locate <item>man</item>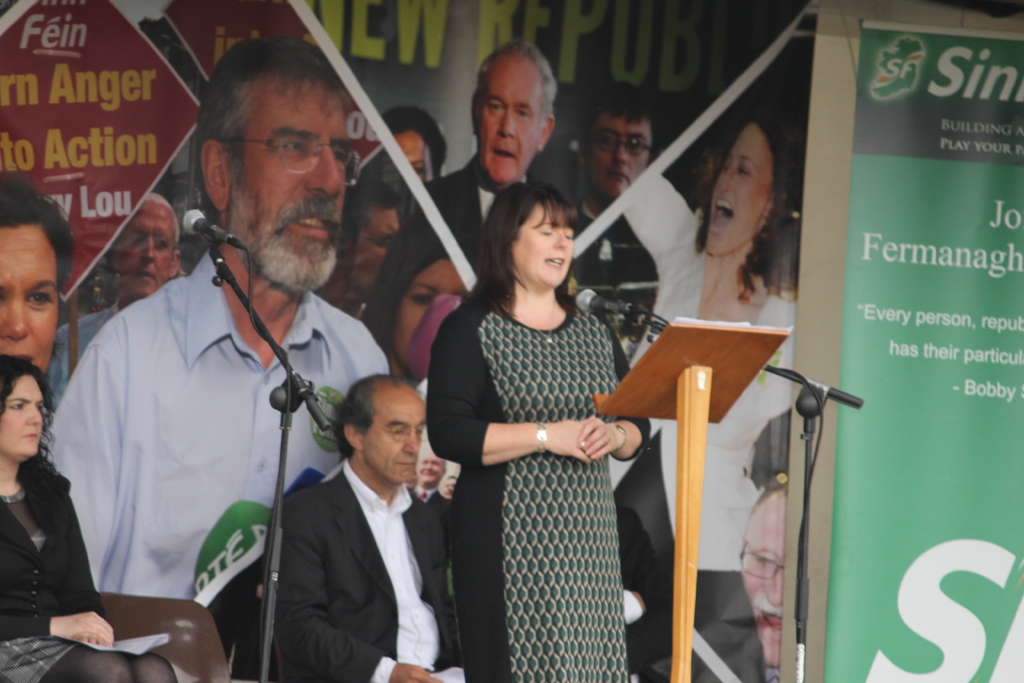
41 36 395 607
